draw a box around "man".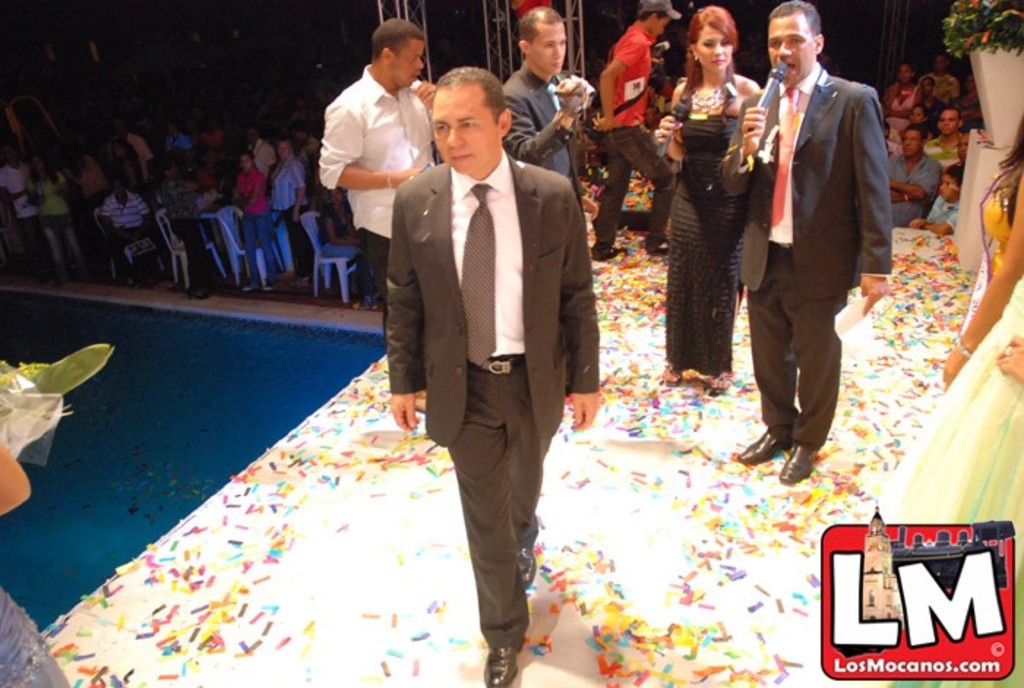
x1=726 y1=7 x2=894 y2=506.
